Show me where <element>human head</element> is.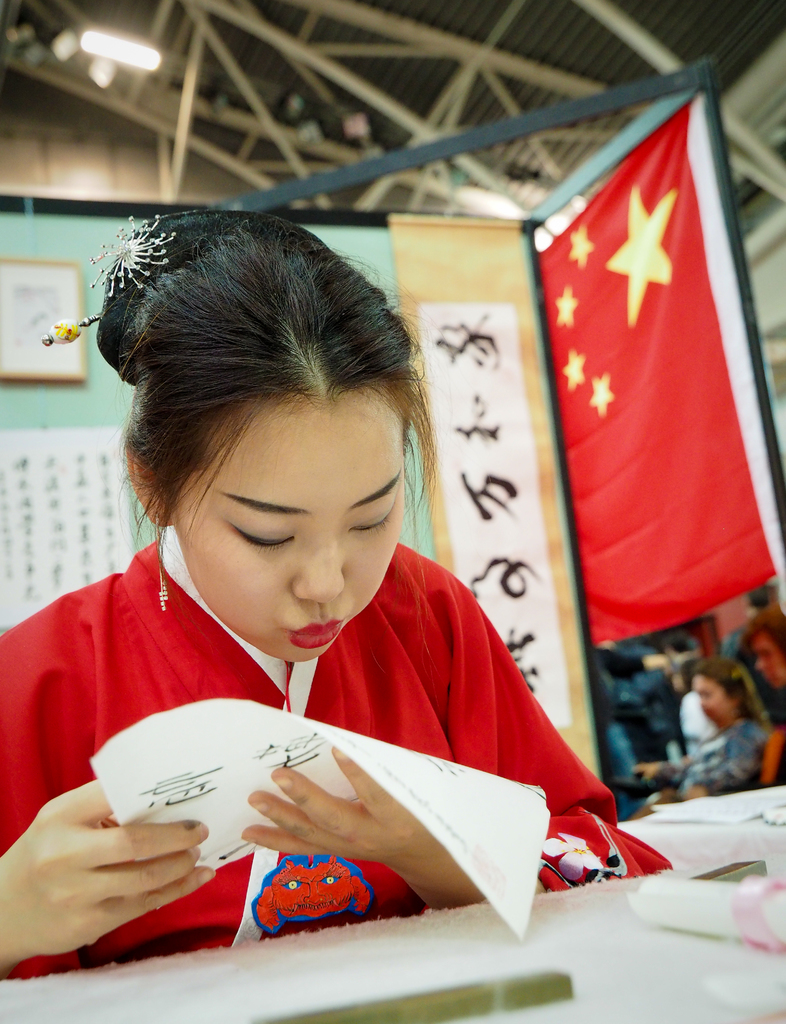
<element>human head</element> is at pyautogui.locateOnScreen(150, 305, 428, 599).
